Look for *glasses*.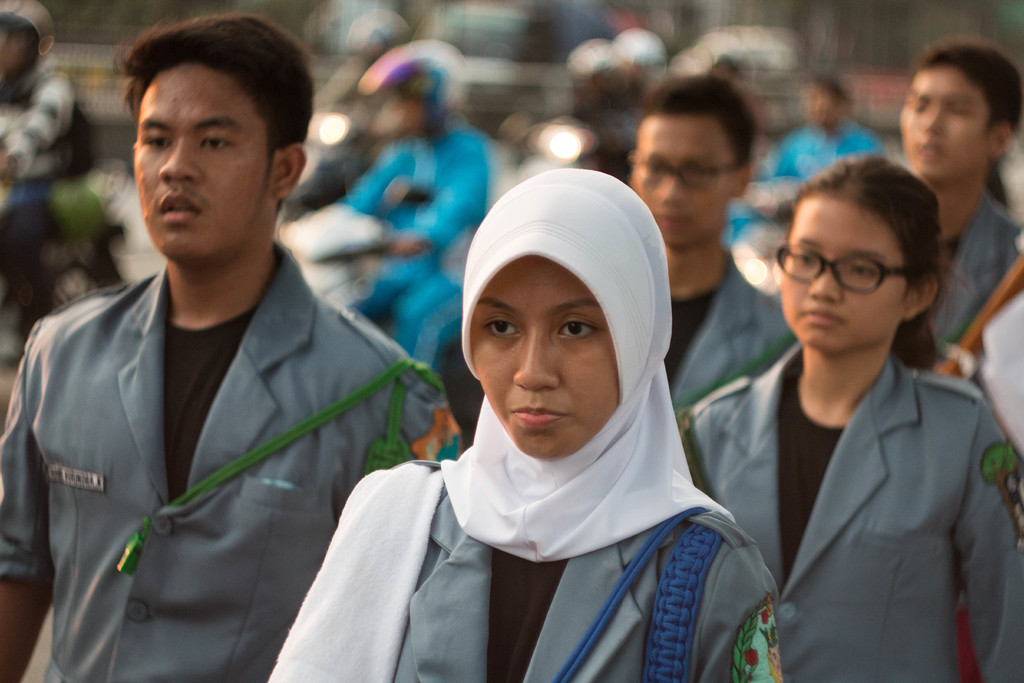
Found: (634,158,746,186).
